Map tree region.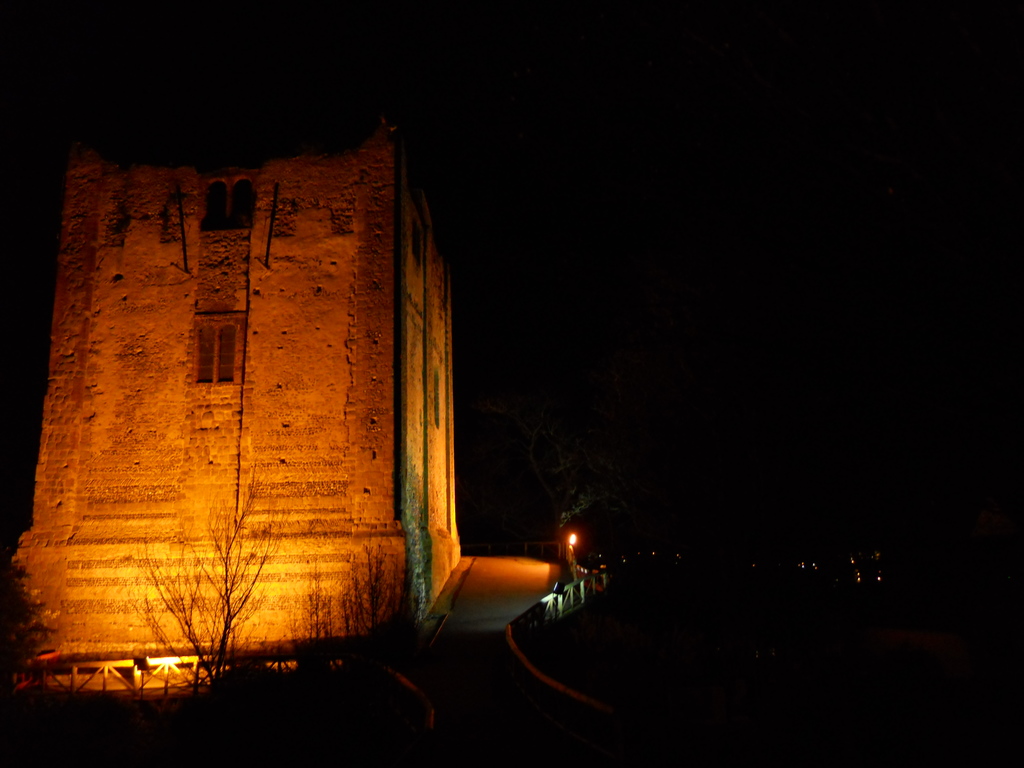
Mapped to region(131, 463, 280, 698).
